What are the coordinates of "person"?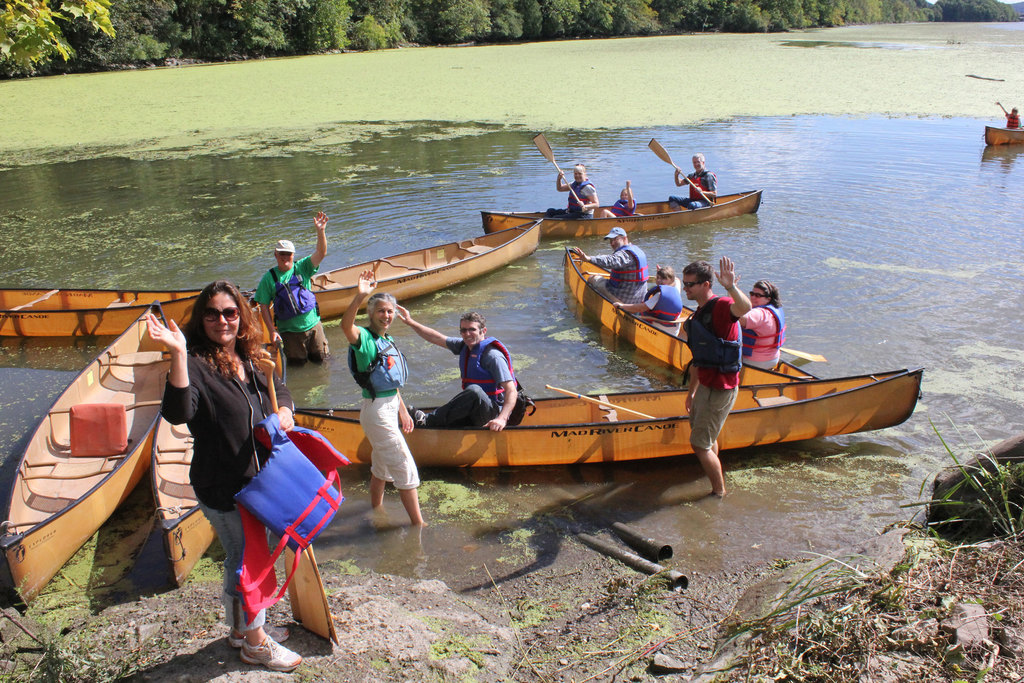
(340,267,426,525).
